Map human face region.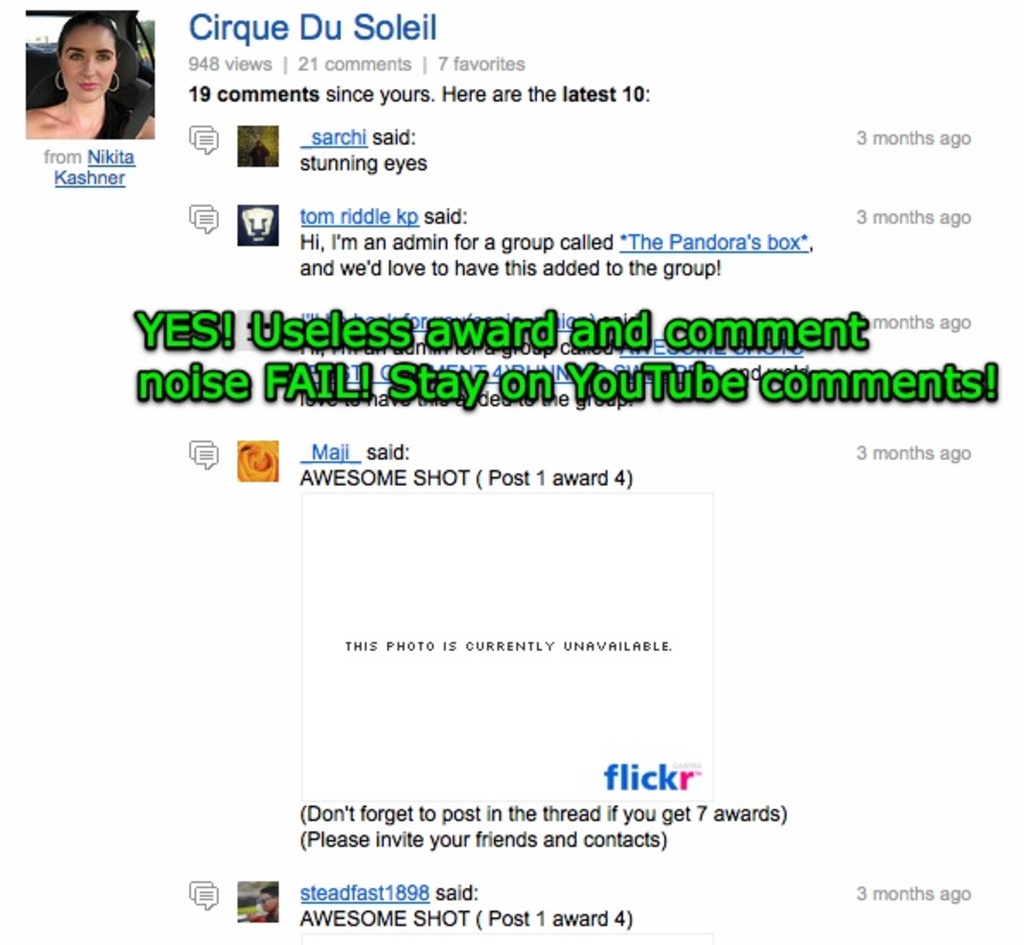
Mapped to detection(60, 22, 115, 105).
